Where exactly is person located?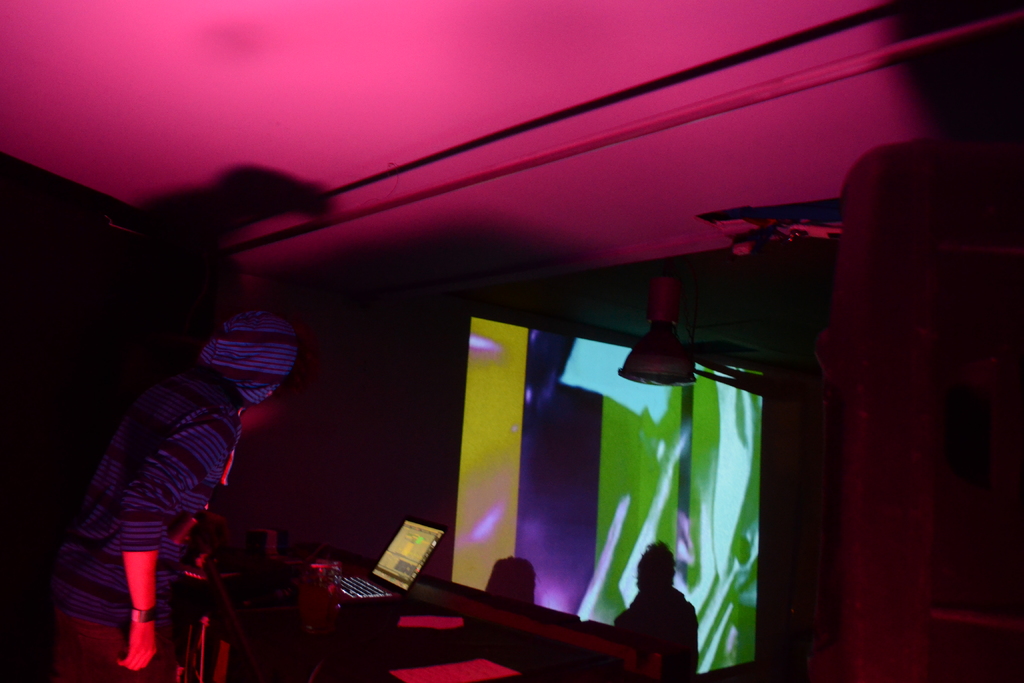
Its bounding box is 48/299/303/682.
